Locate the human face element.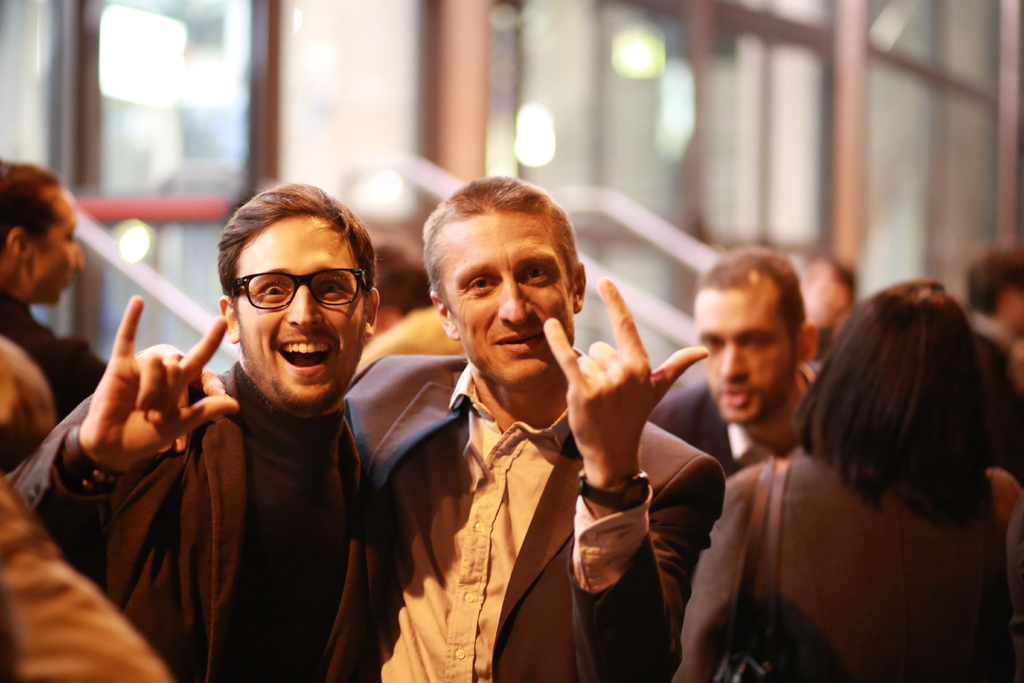
Element bbox: [692,288,795,426].
